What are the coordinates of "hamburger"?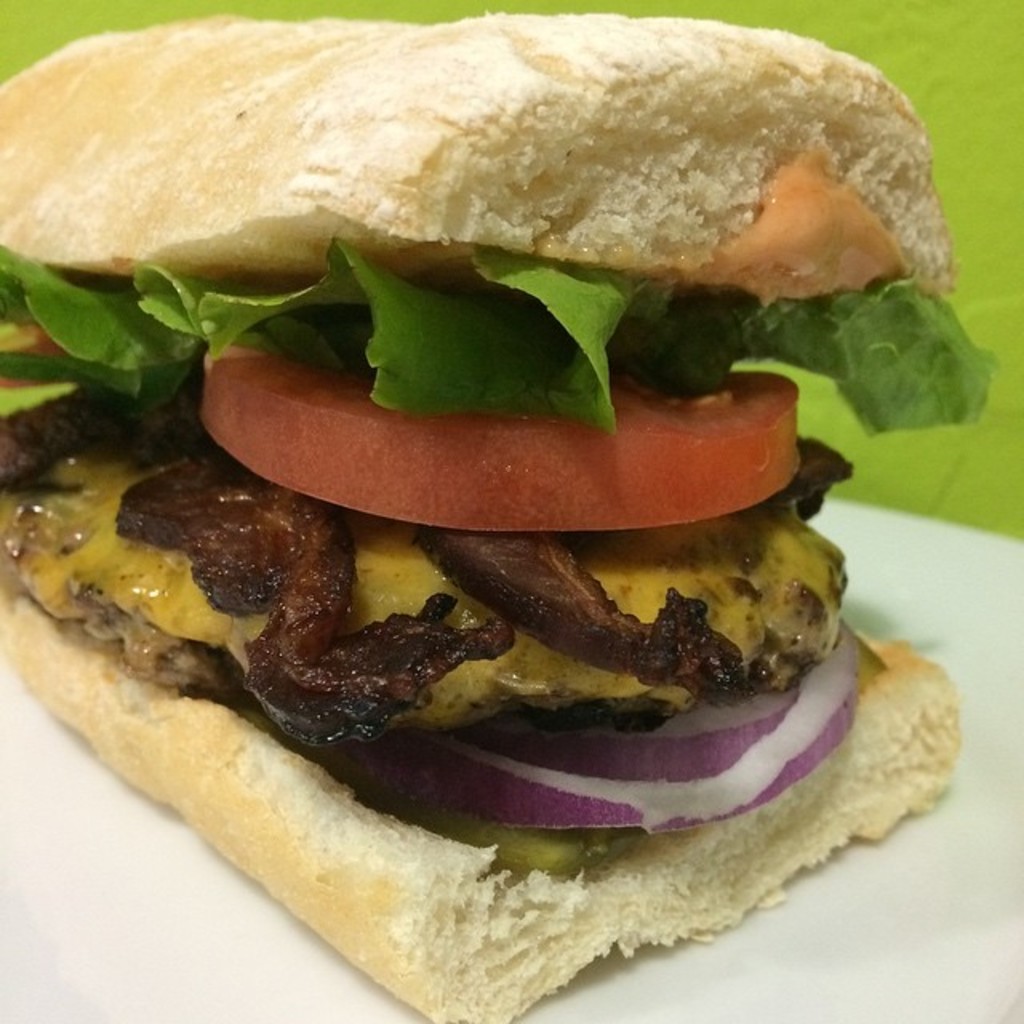
[x1=0, y1=18, x2=997, y2=1022].
